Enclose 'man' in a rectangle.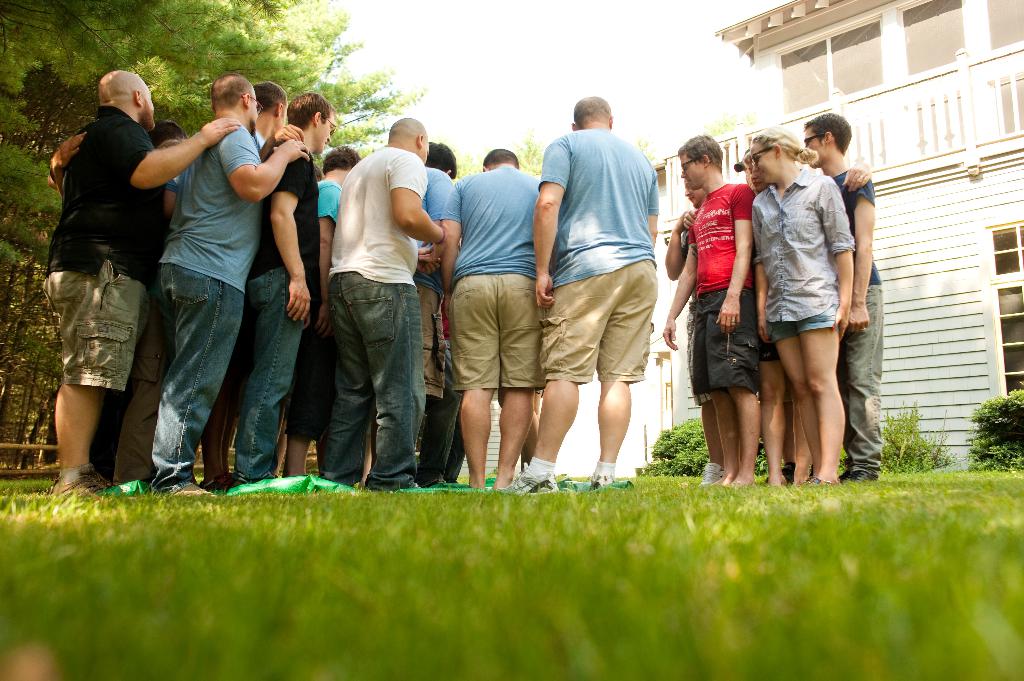
657,132,755,492.
